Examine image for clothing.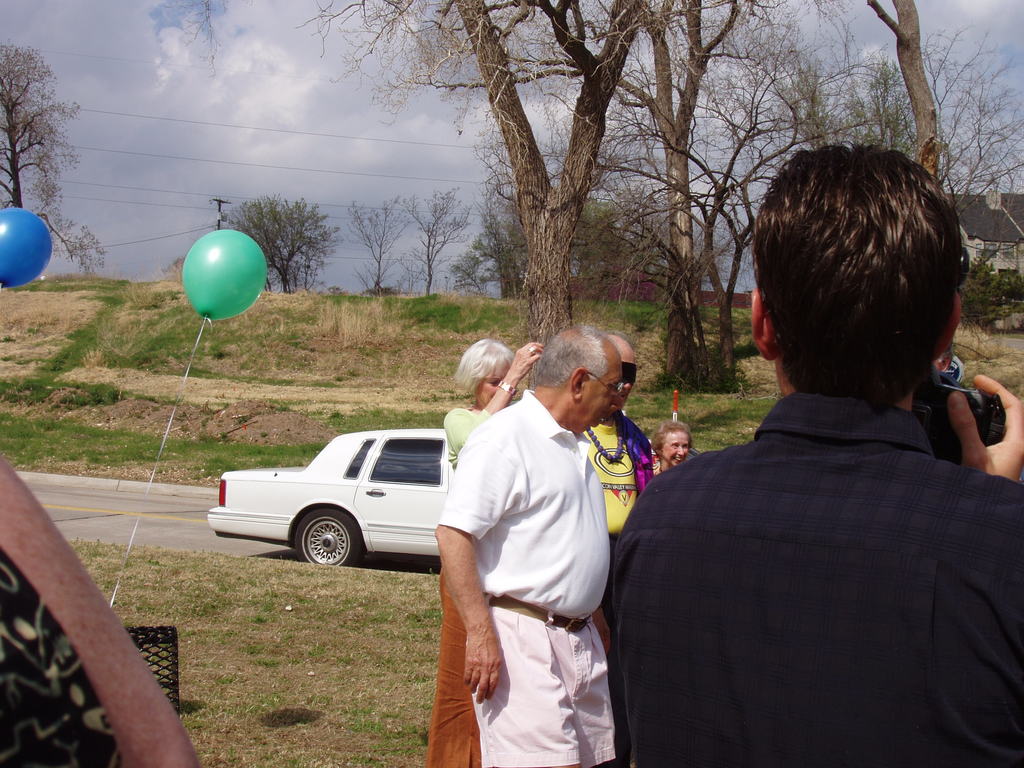
Examination result: <region>650, 452, 665, 479</region>.
